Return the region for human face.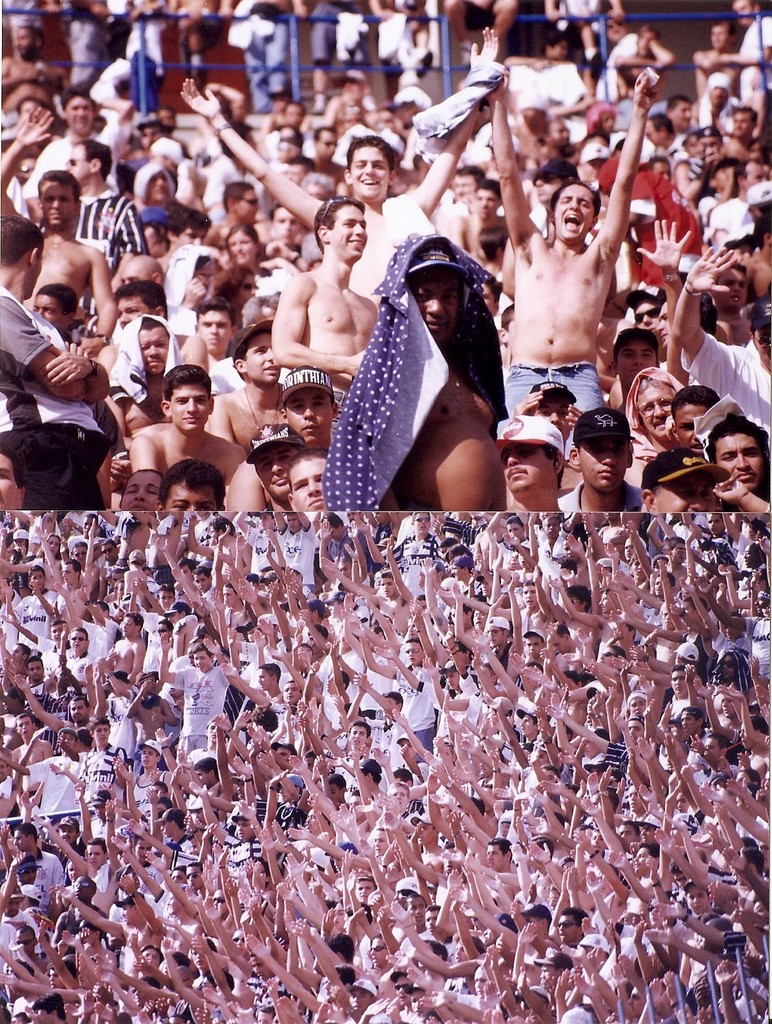
BBox(588, 441, 623, 483).
